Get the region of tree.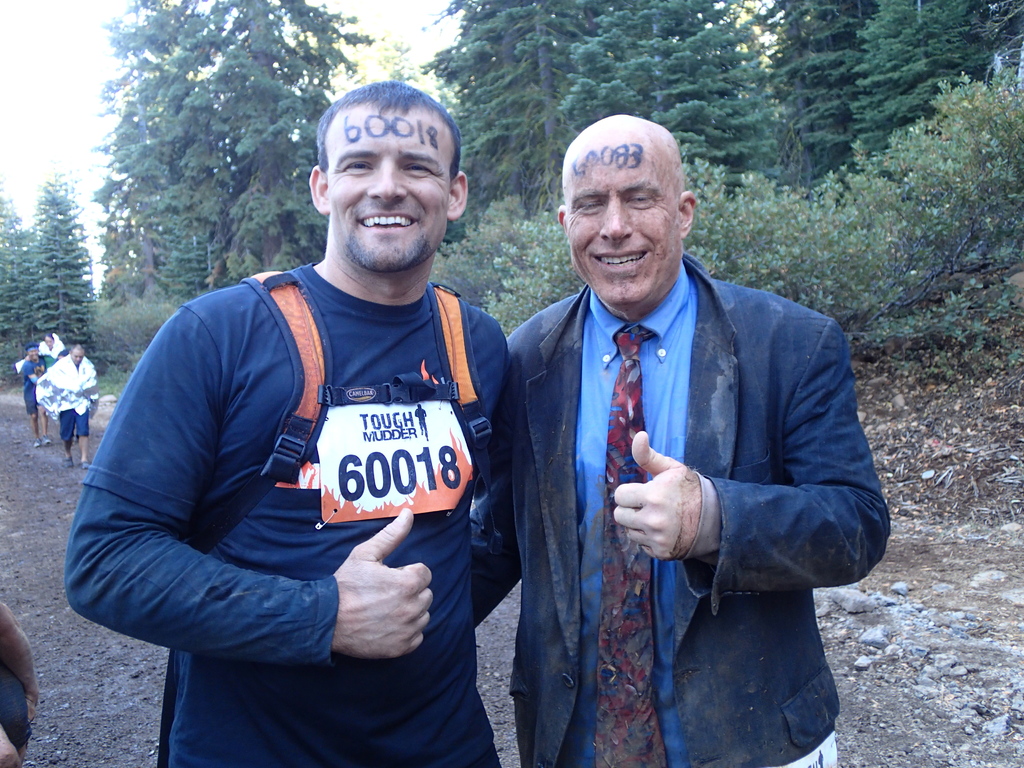
(26,172,102,372).
